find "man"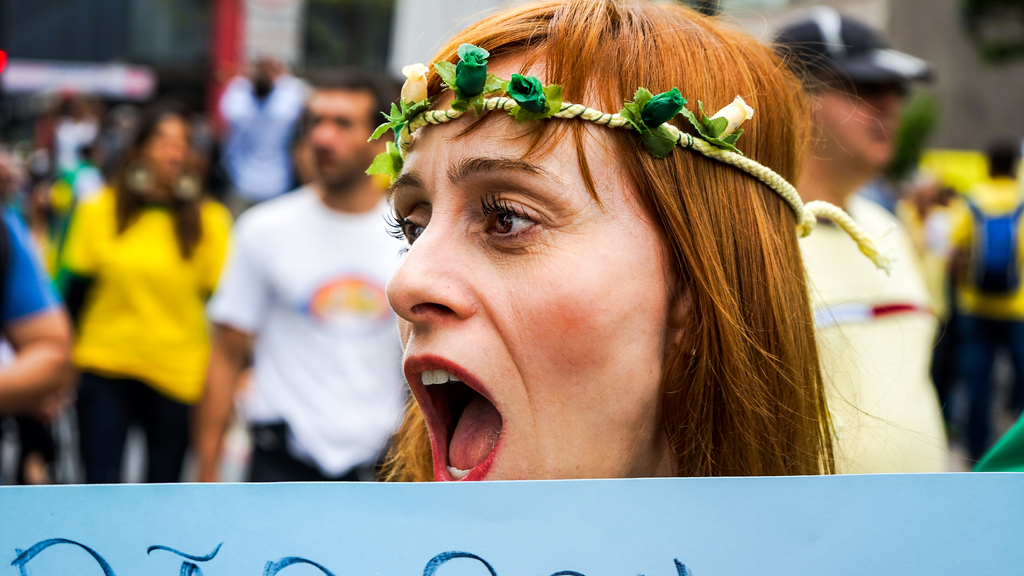
[x1=195, y1=116, x2=410, y2=477]
